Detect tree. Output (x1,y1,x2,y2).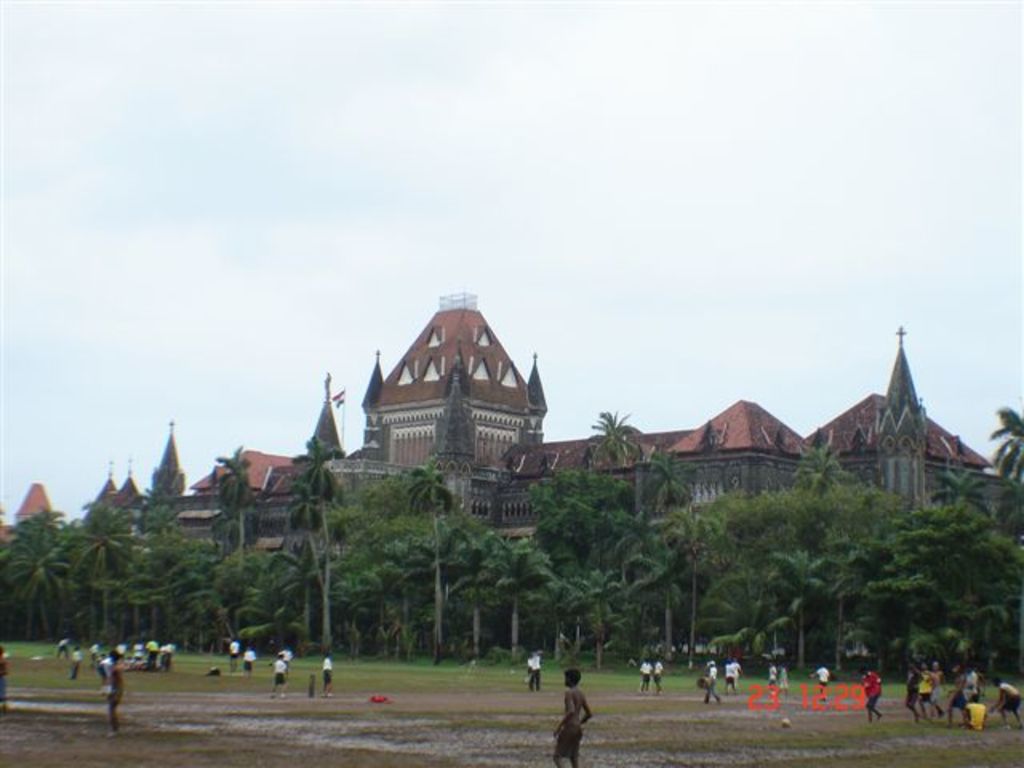
(14,512,74,562).
